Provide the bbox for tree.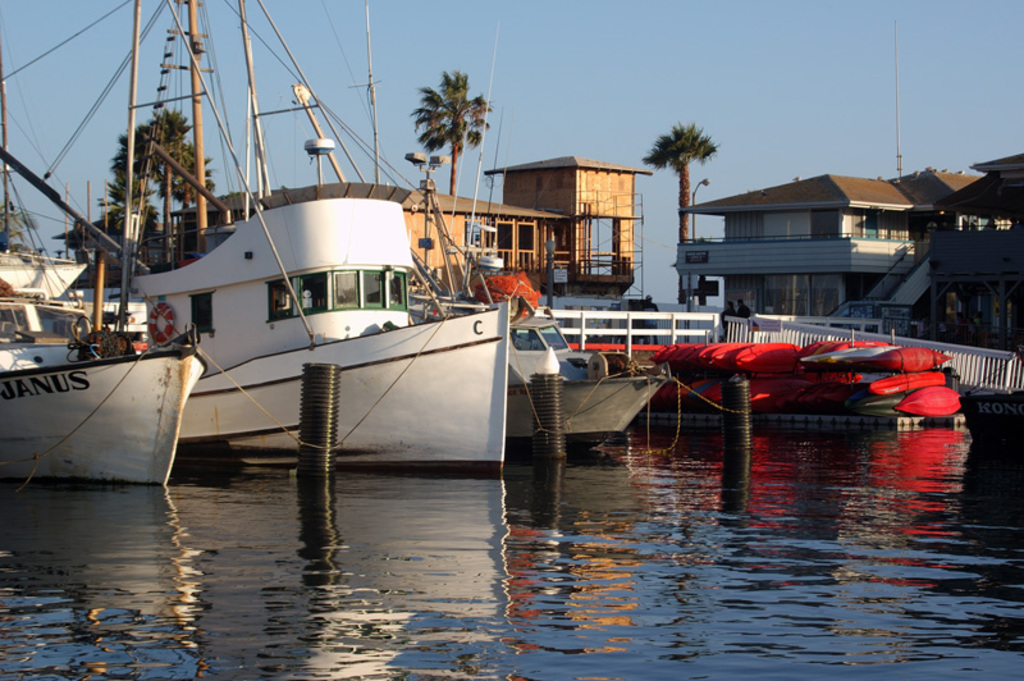
rect(0, 200, 38, 247).
